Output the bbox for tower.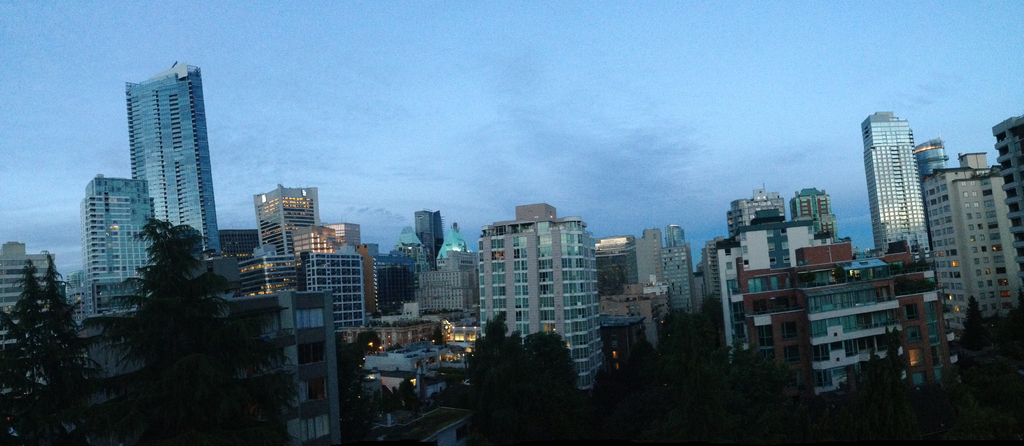
select_region(984, 117, 1021, 243).
